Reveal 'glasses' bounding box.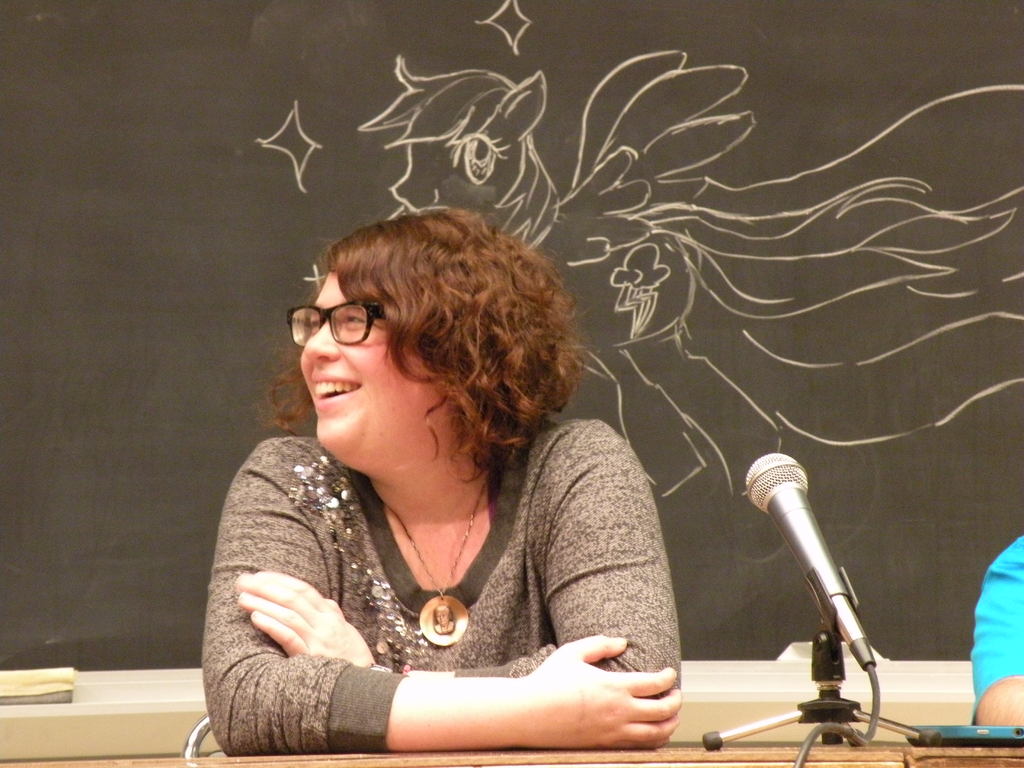
Revealed: [x1=286, y1=295, x2=395, y2=359].
